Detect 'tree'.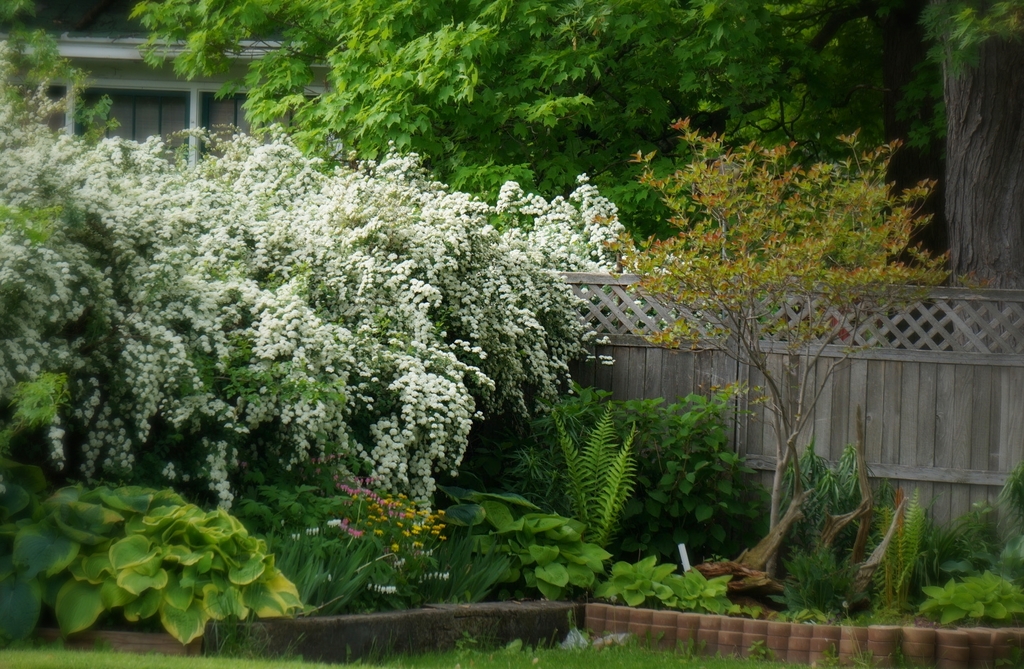
Detected at pyautogui.locateOnScreen(0, 0, 692, 518).
